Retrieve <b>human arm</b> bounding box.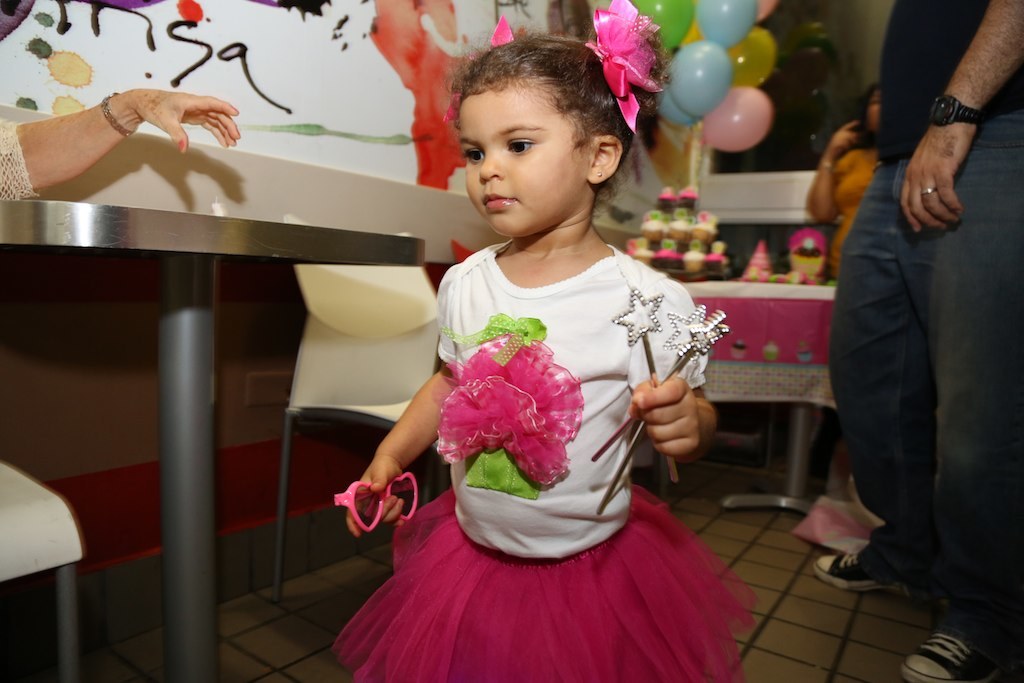
Bounding box: bbox(636, 264, 715, 477).
